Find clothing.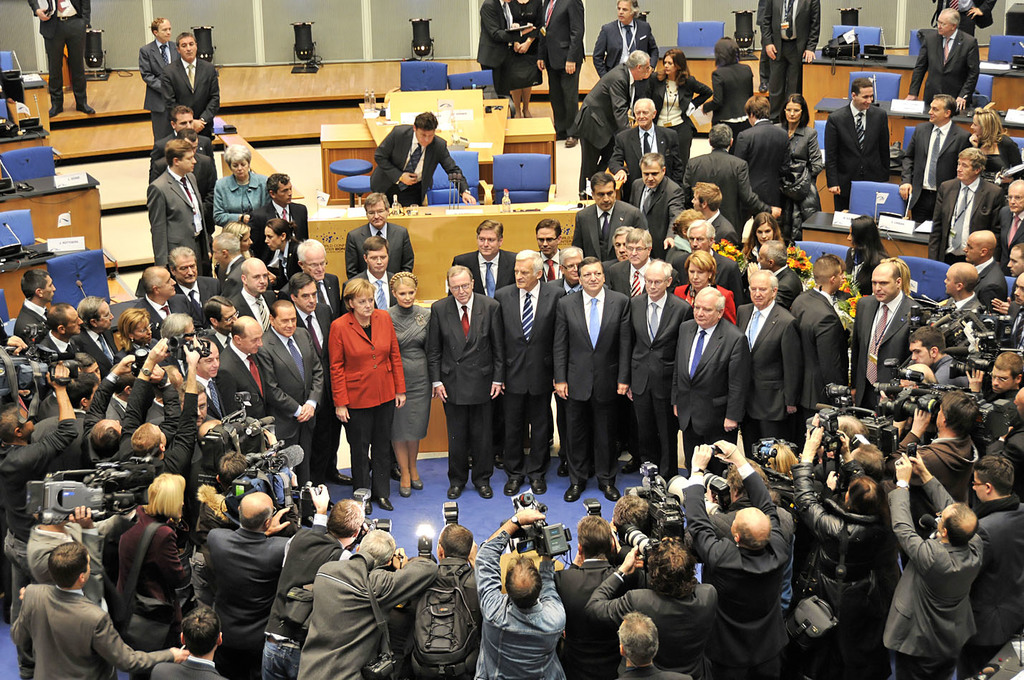
l=985, t=197, r=1023, b=259.
